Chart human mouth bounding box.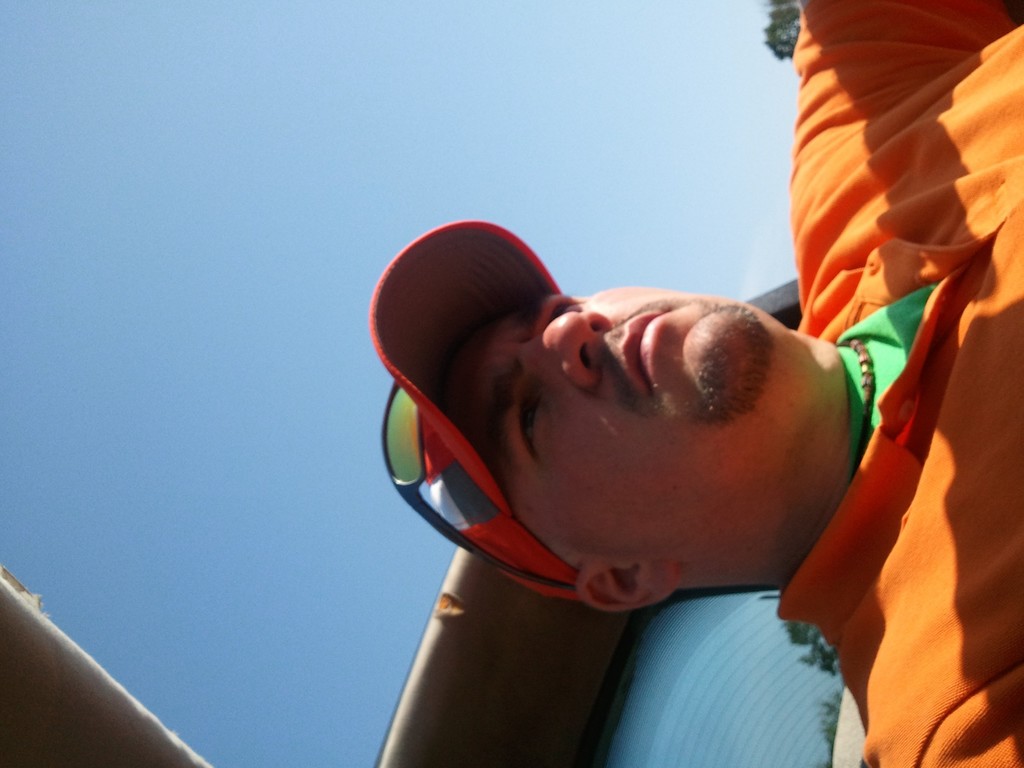
Charted: x1=617 y1=311 x2=668 y2=387.
